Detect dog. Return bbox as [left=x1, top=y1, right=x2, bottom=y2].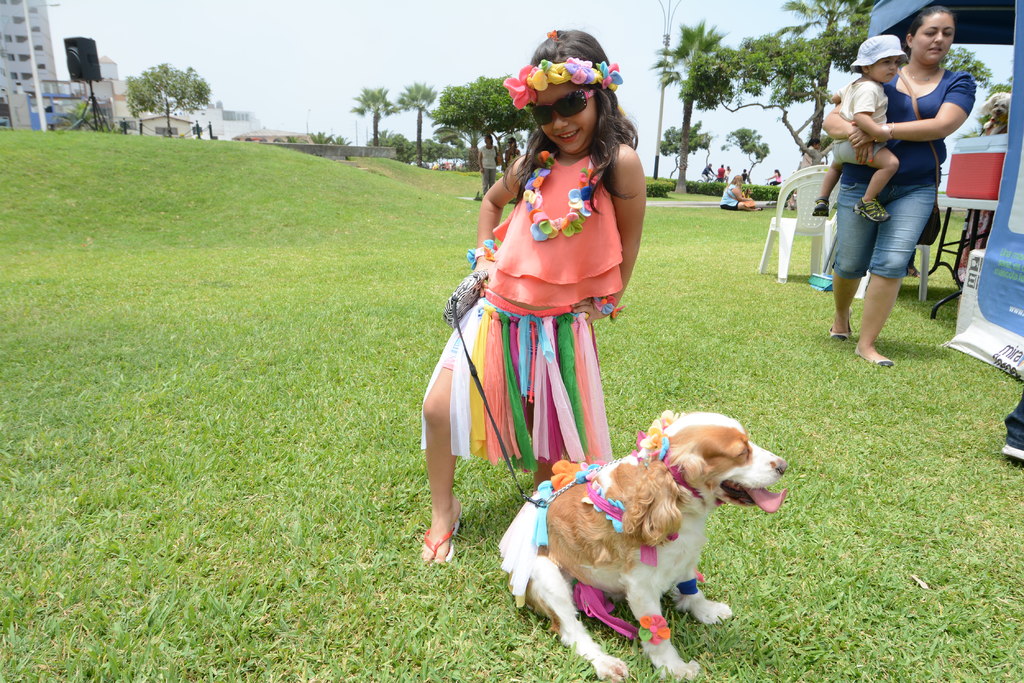
[left=975, top=89, right=1012, bottom=134].
